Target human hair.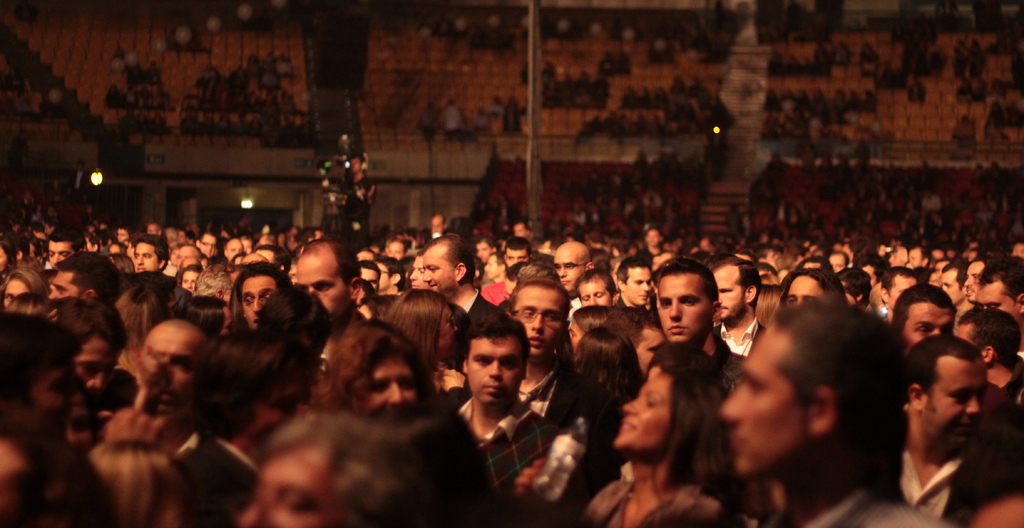
Target region: (left=179, top=261, right=206, bottom=286).
